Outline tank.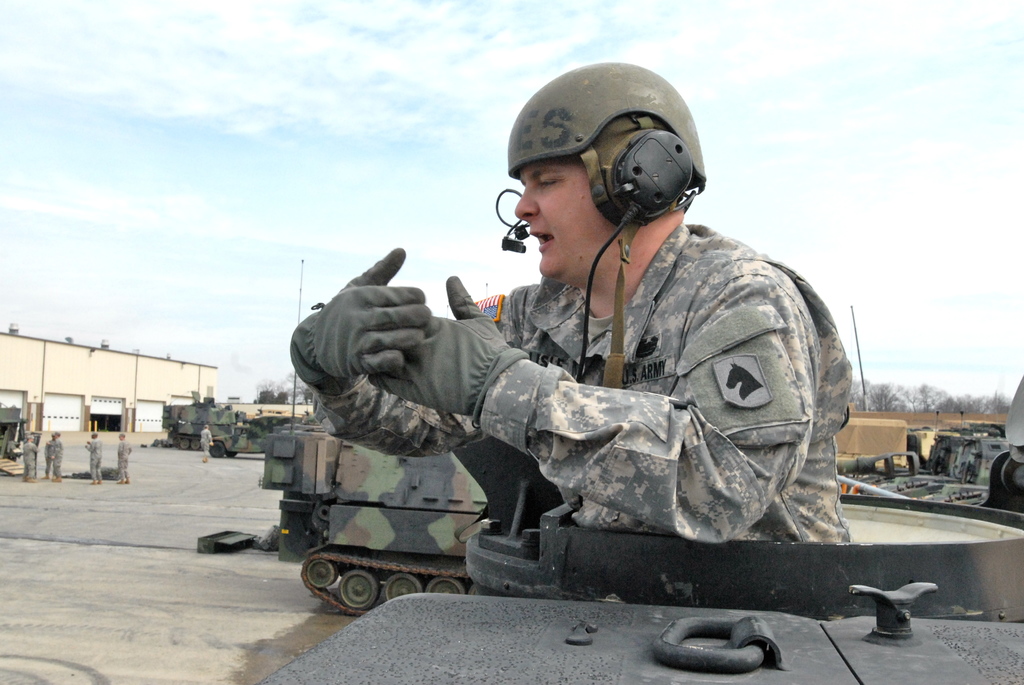
Outline: {"x1": 260, "y1": 497, "x2": 1023, "y2": 684}.
